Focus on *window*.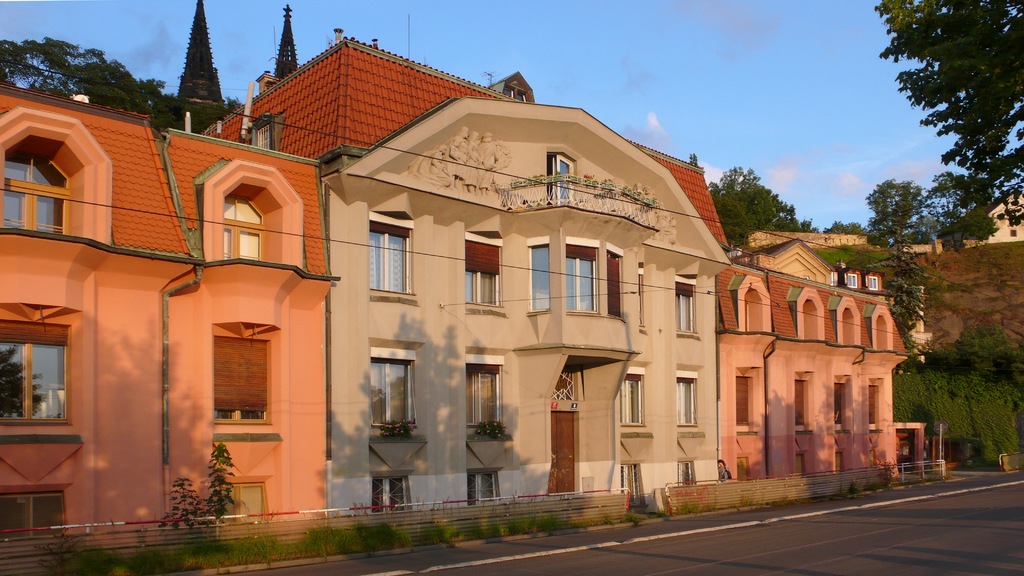
Focused at <bbox>363, 211, 419, 295</bbox>.
